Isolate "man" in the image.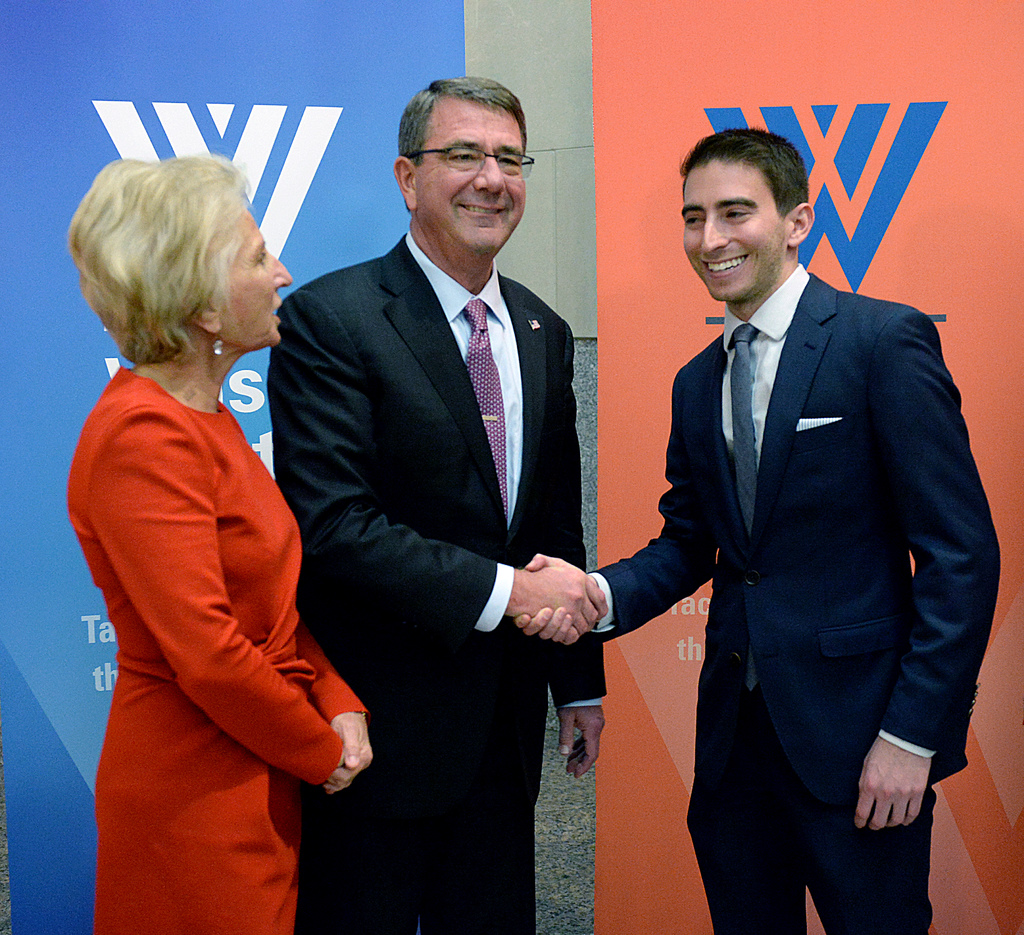
Isolated region: 563, 101, 981, 906.
